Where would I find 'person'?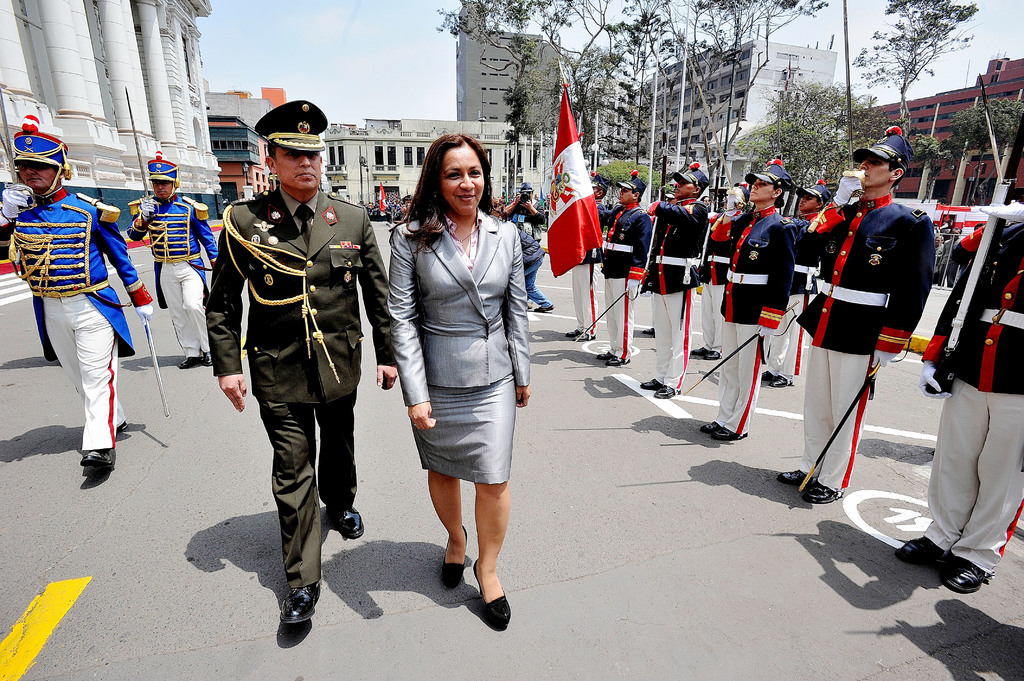
At l=388, t=134, r=532, b=627.
